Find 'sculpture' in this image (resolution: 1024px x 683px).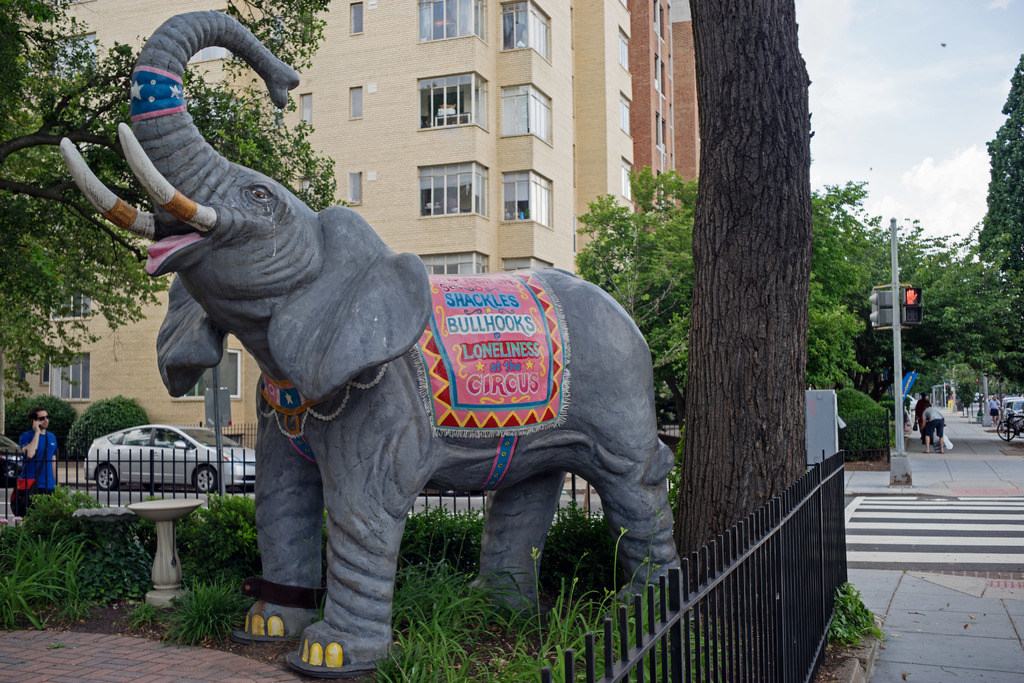
(60,15,689,682).
